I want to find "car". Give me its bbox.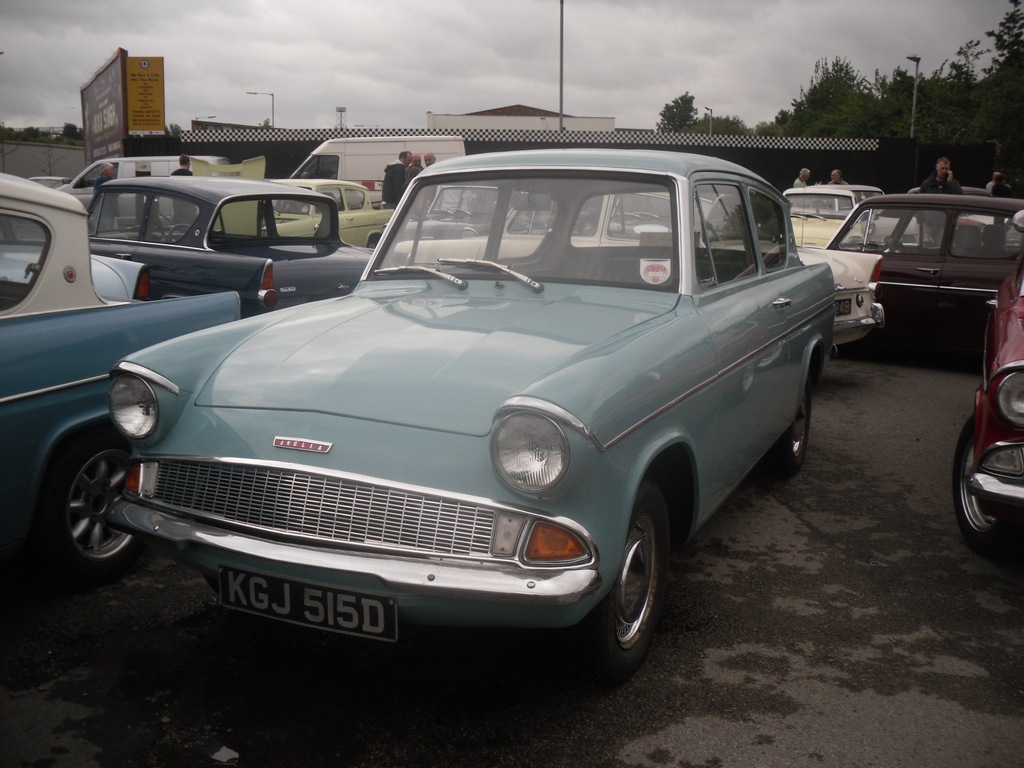
953, 209, 1023, 553.
